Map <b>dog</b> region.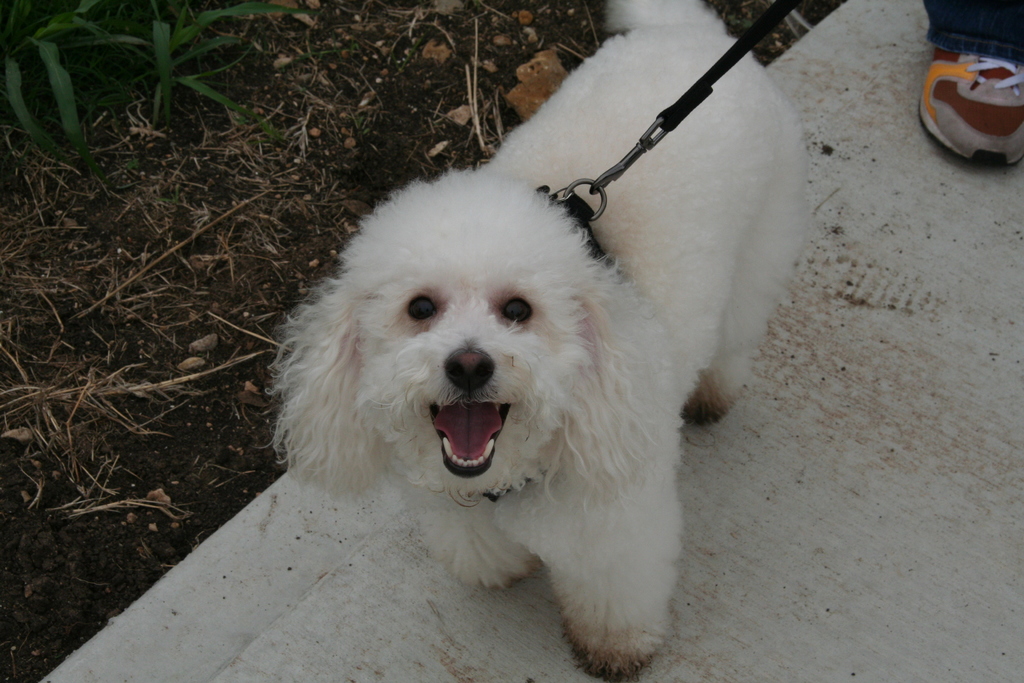
Mapped to (260, 0, 806, 682).
